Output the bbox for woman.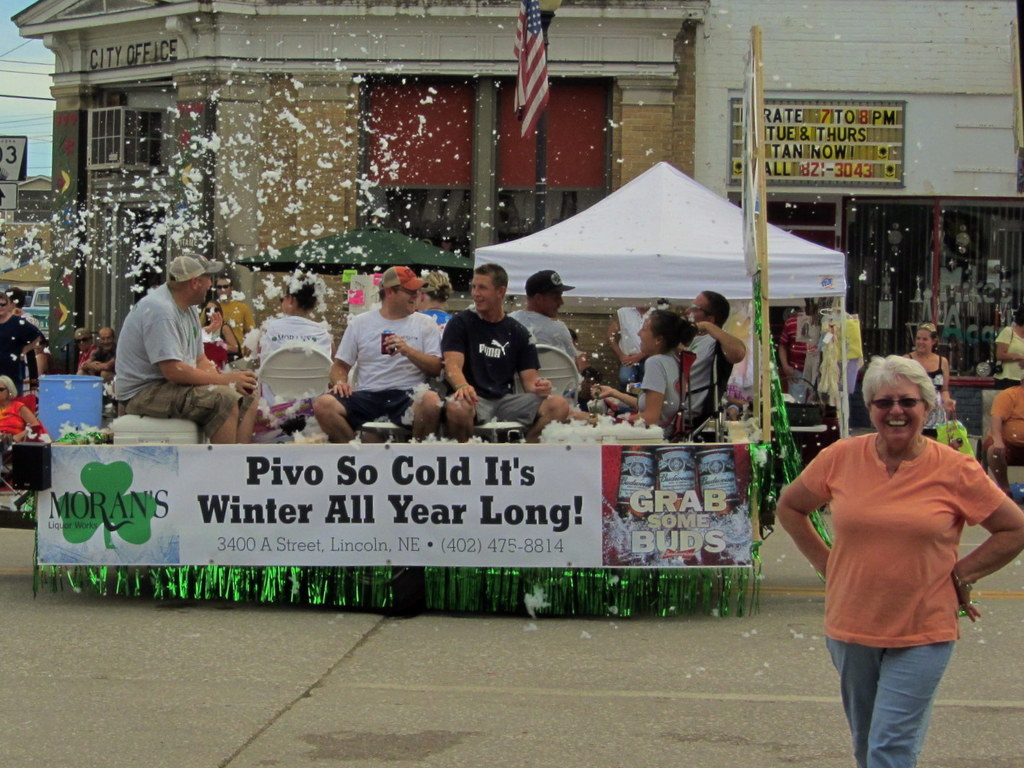
x1=792 y1=346 x2=1006 y2=765.
